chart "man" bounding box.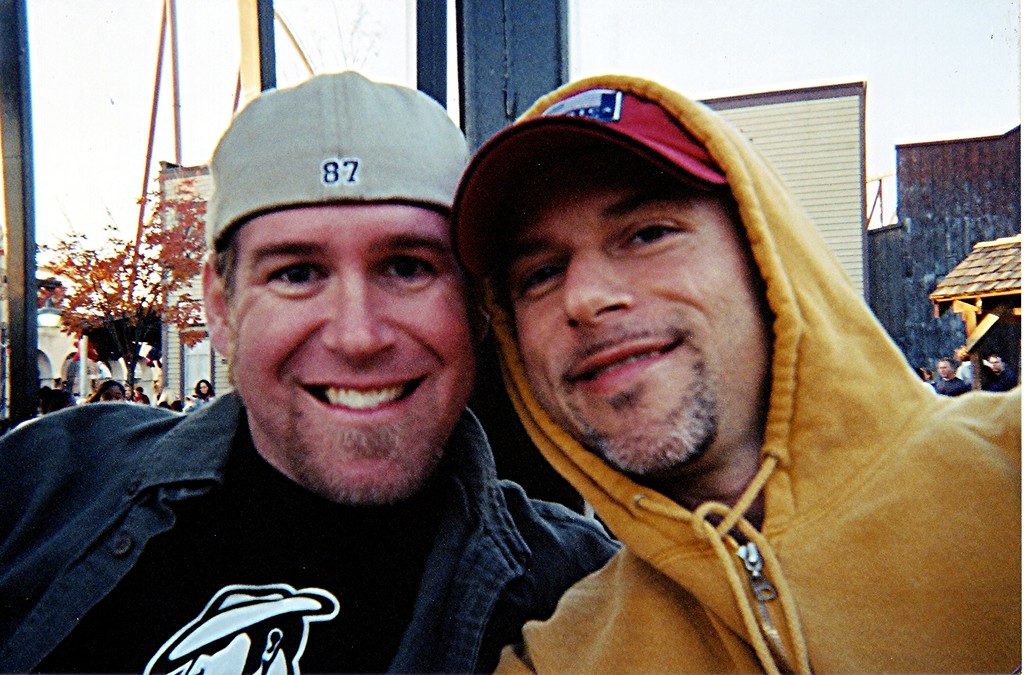
Charted: pyautogui.locateOnScreen(446, 67, 1023, 674).
